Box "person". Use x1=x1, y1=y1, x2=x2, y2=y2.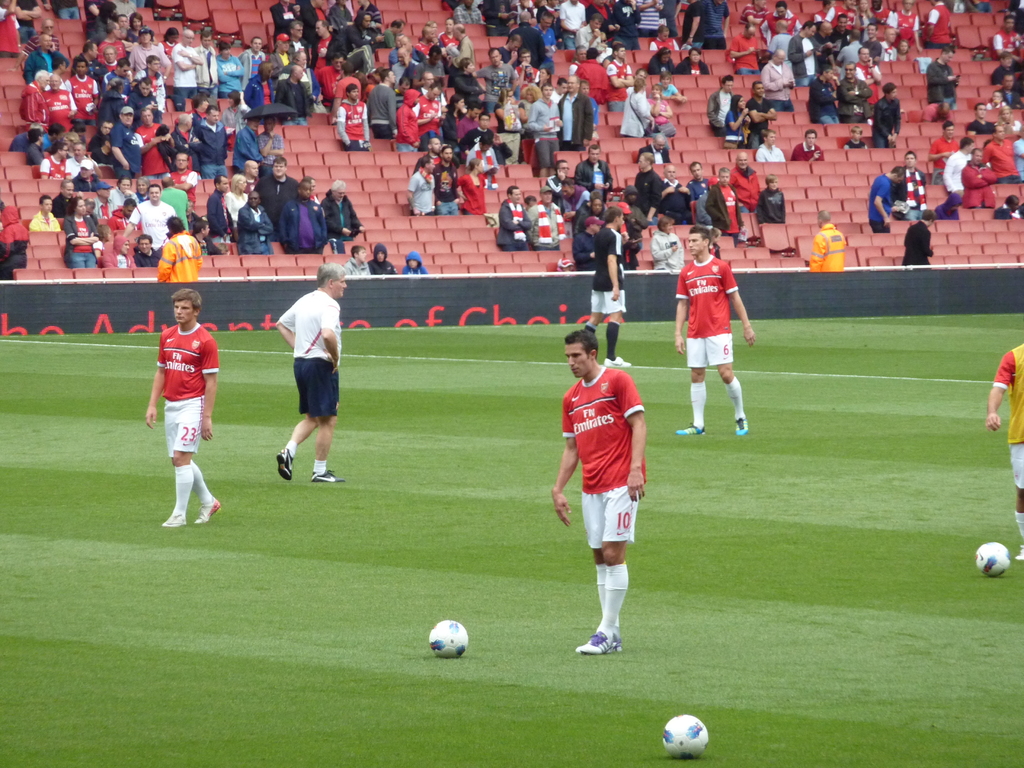
x1=728, y1=92, x2=749, y2=147.
